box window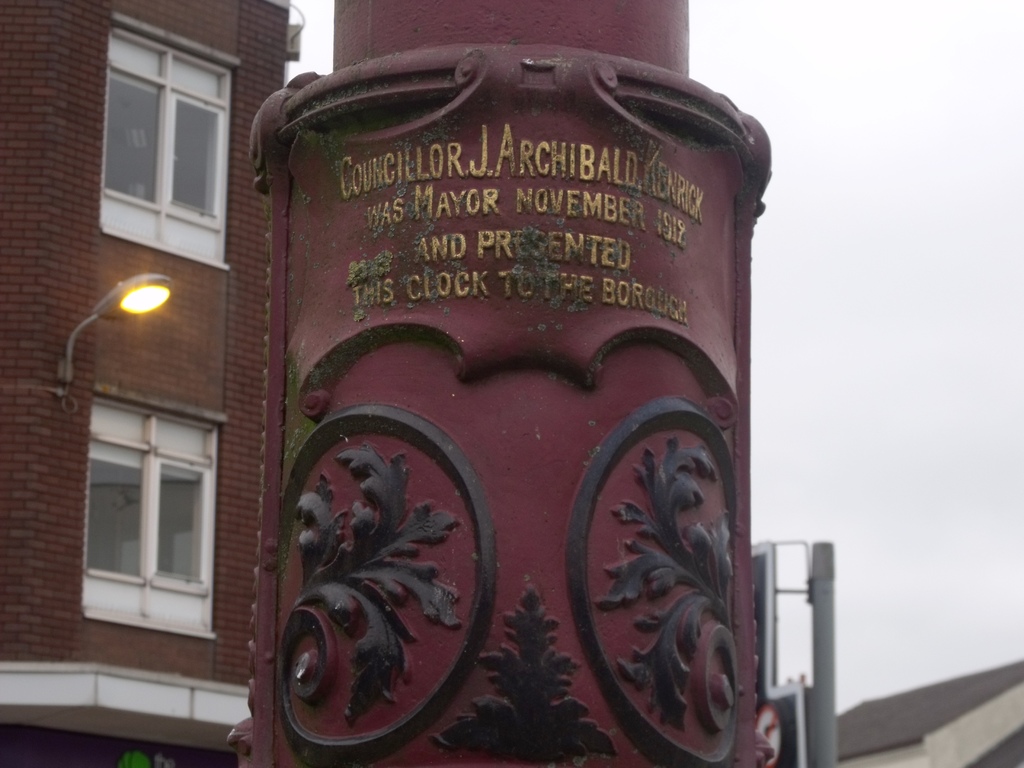
bbox=[101, 12, 240, 271]
